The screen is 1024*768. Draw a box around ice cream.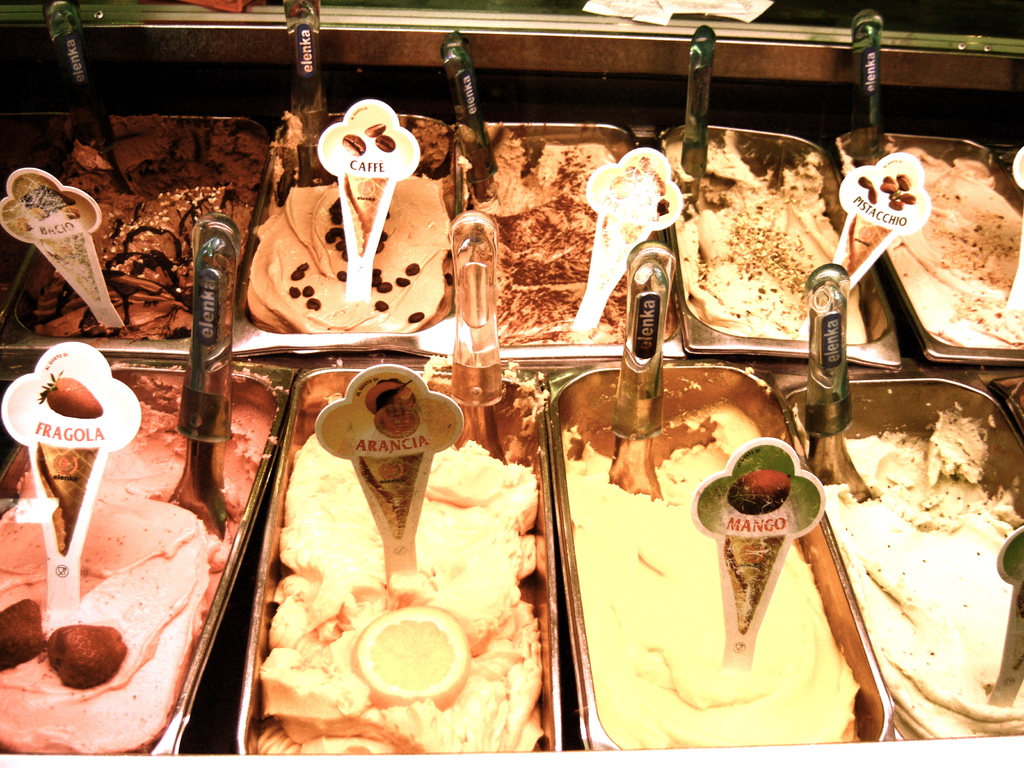
x1=459, y1=129, x2=673, y2=349.
